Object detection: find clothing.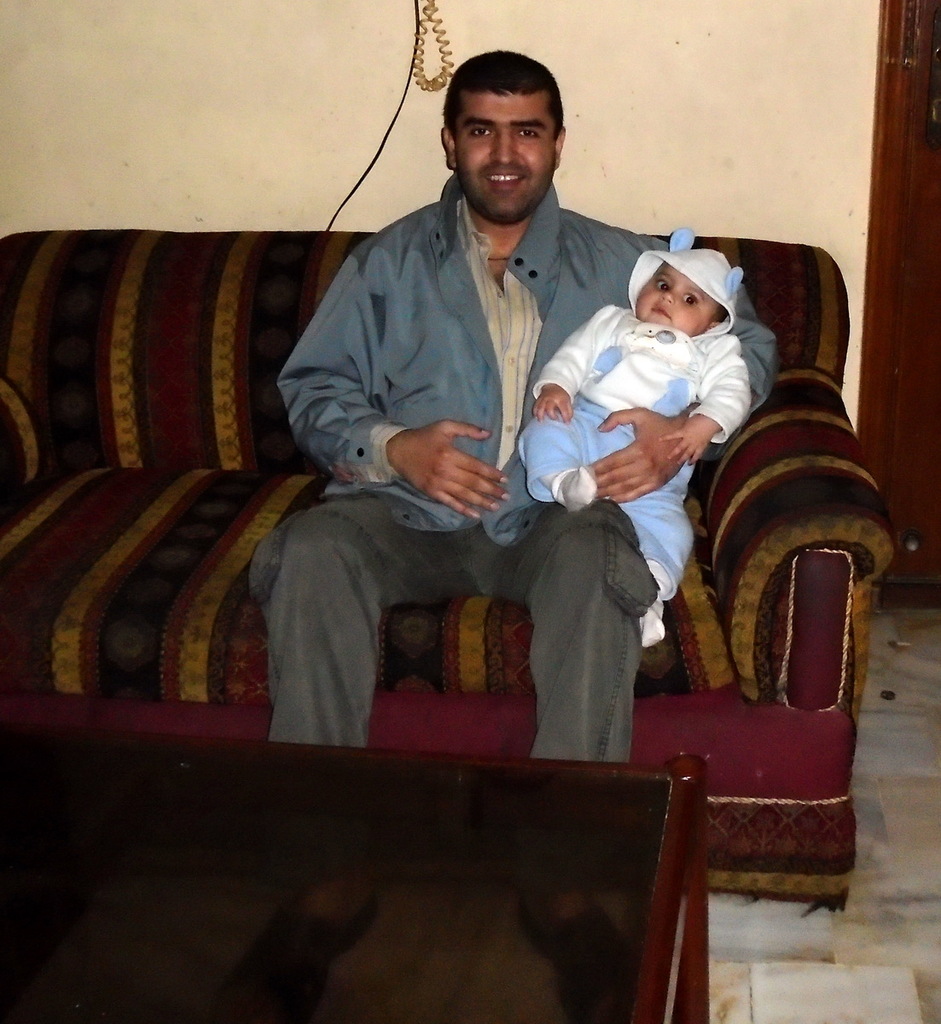
Rect(258, 115, 731, 752).
